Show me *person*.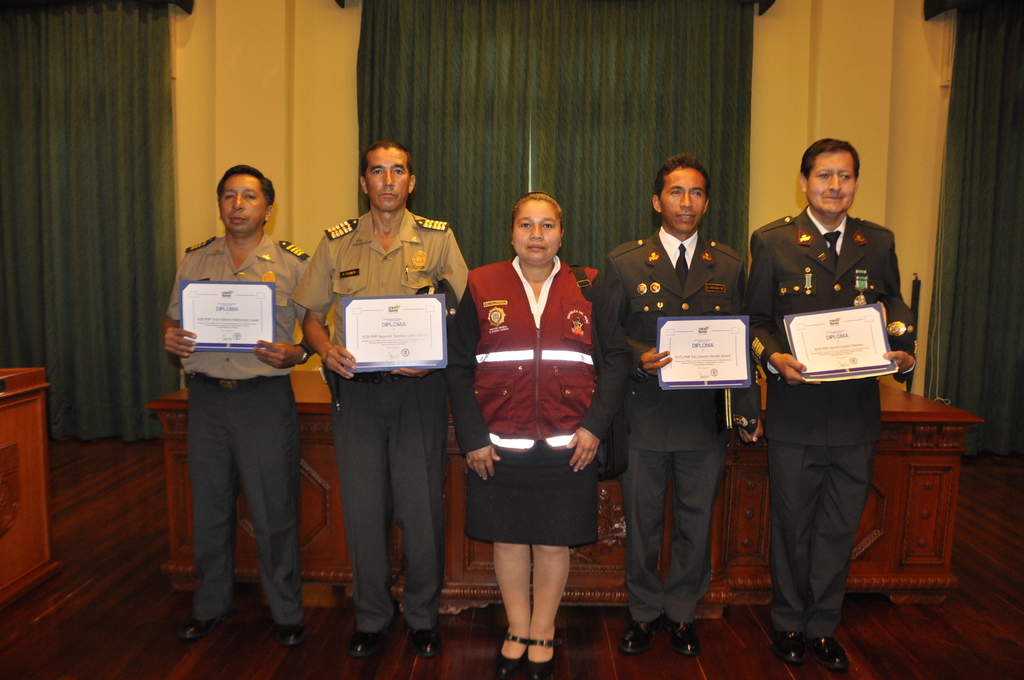
*person* is here: Rect(581, 155, 760, 655).
